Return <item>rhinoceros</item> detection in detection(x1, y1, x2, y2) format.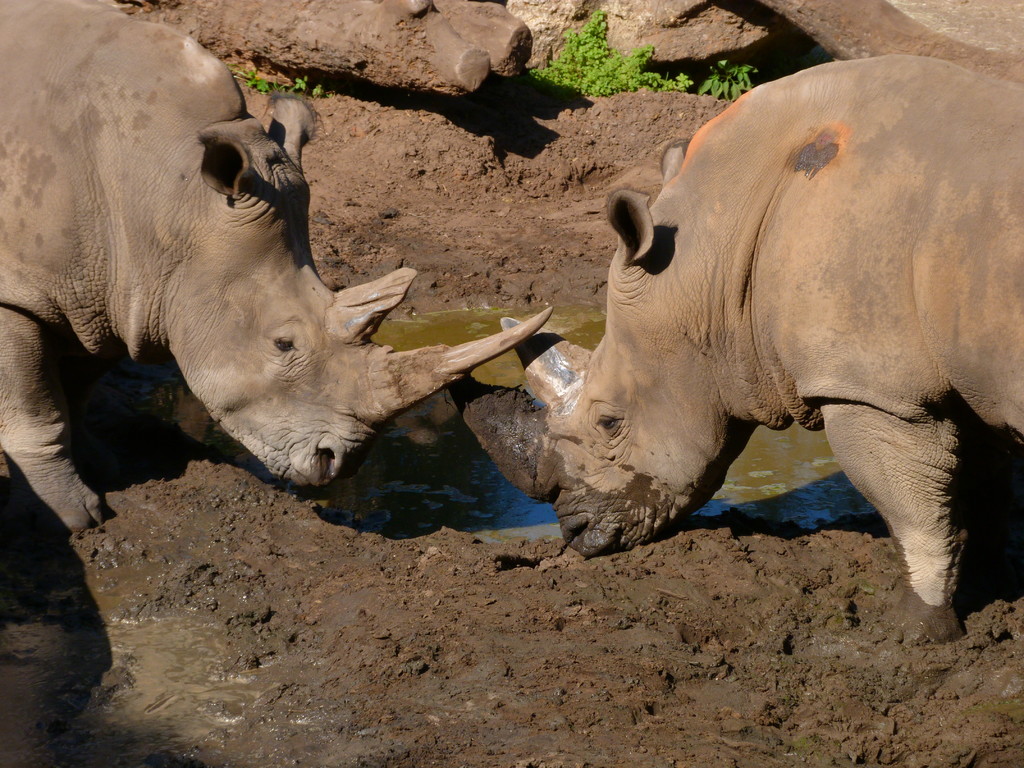
detection(0, 0, 556, 537).
